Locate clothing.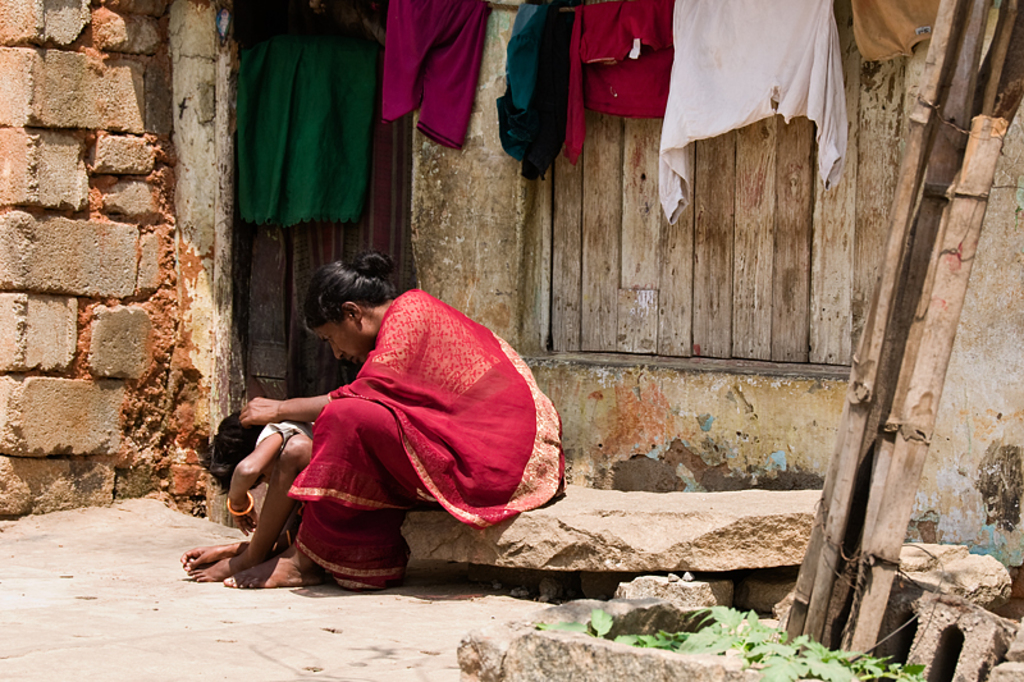
Bounding box: box=[567, 3, 671, 159].
